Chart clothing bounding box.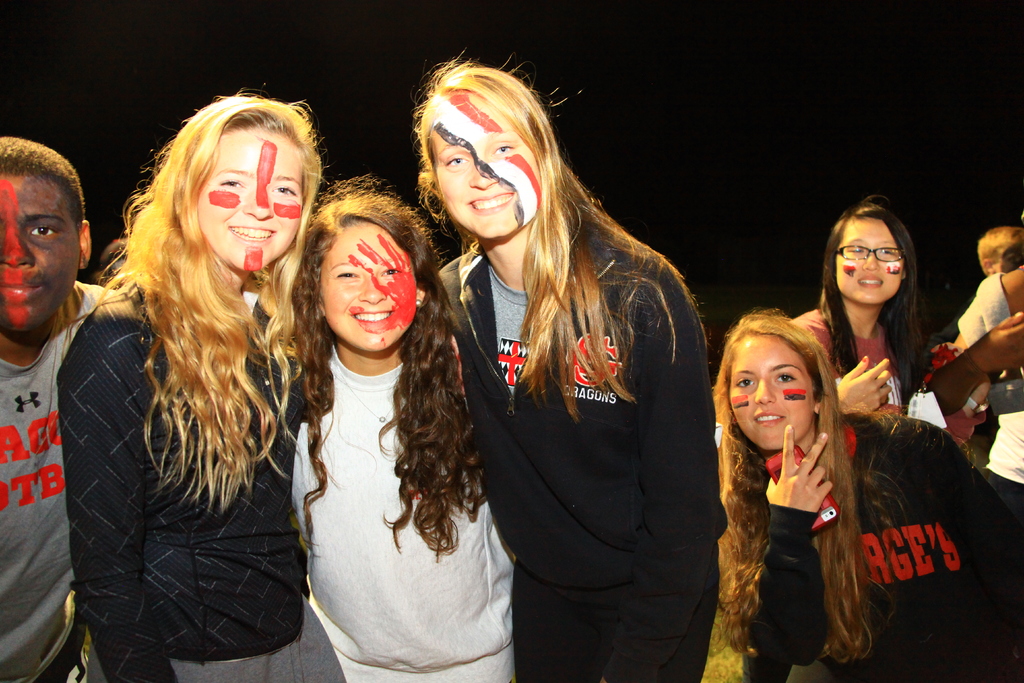
Charted: 291/341/514/682.
